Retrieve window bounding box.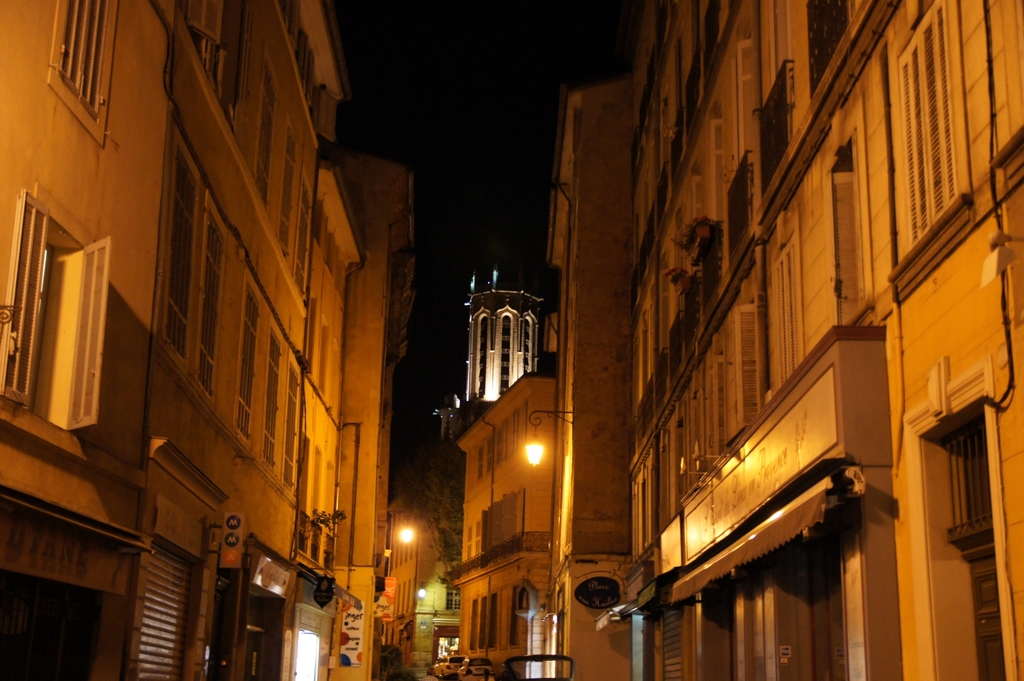
Bounding box: <box>467,525,472,558</box>.
